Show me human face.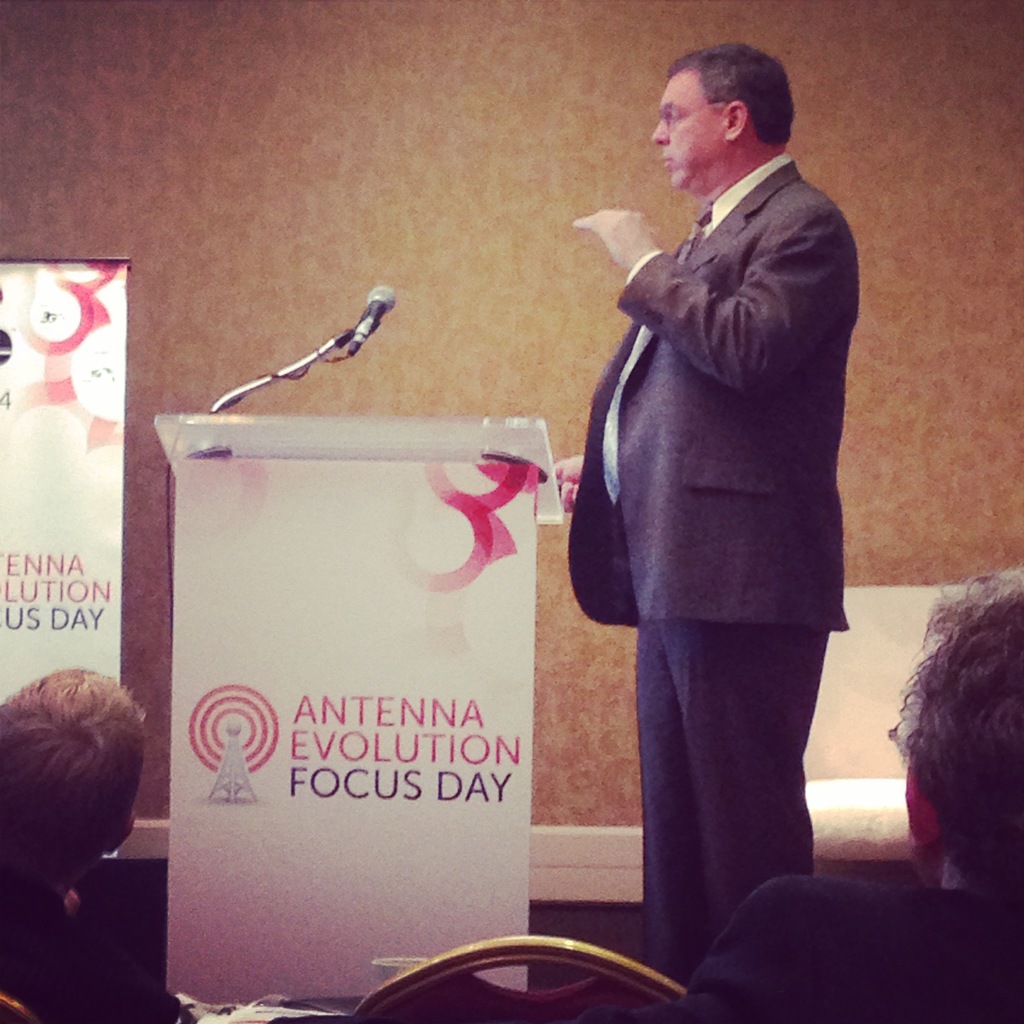
human face is here: 653, 62, 724, 190.
